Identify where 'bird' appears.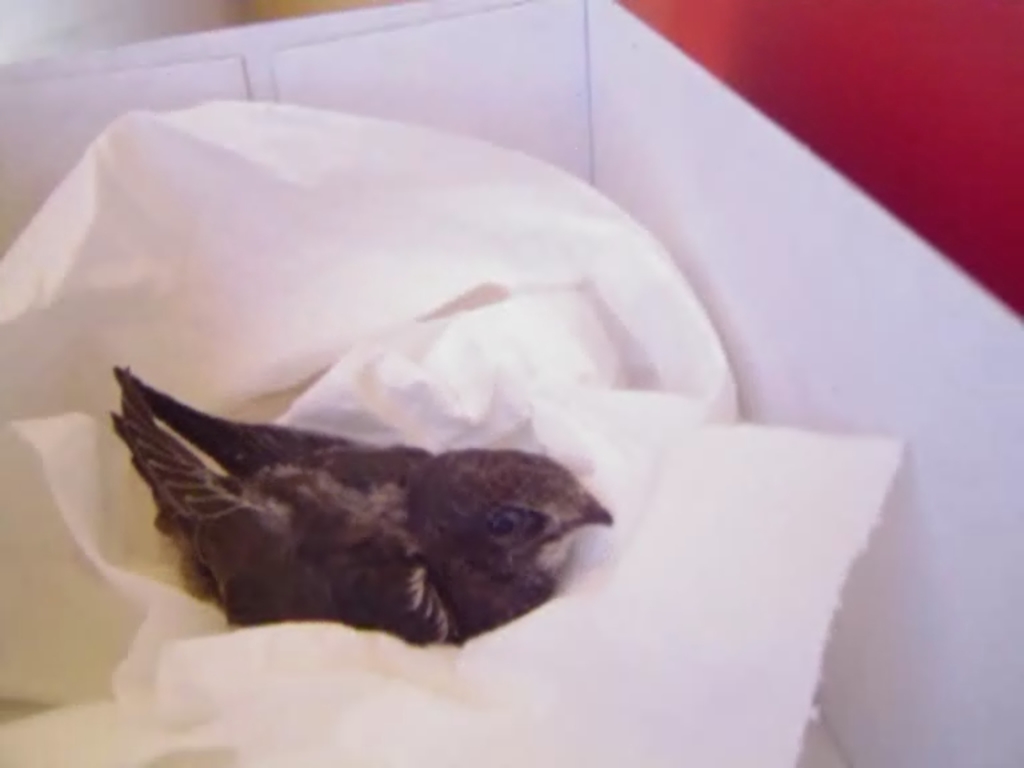
Appears at 100,364,625,649.
